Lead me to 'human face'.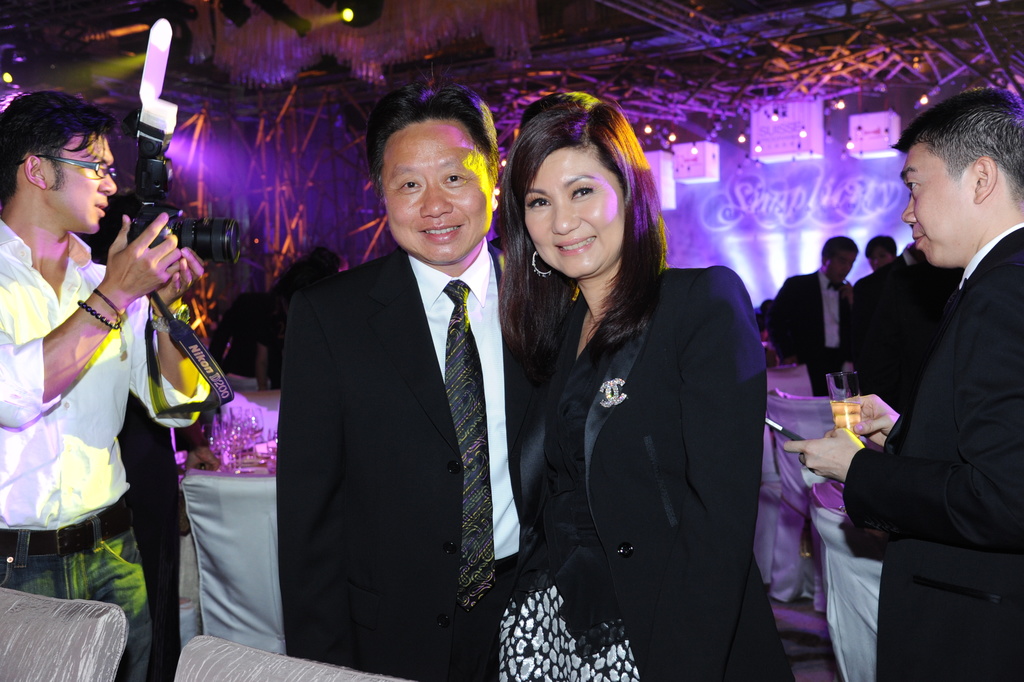
Lead to 902/143/970/266.
